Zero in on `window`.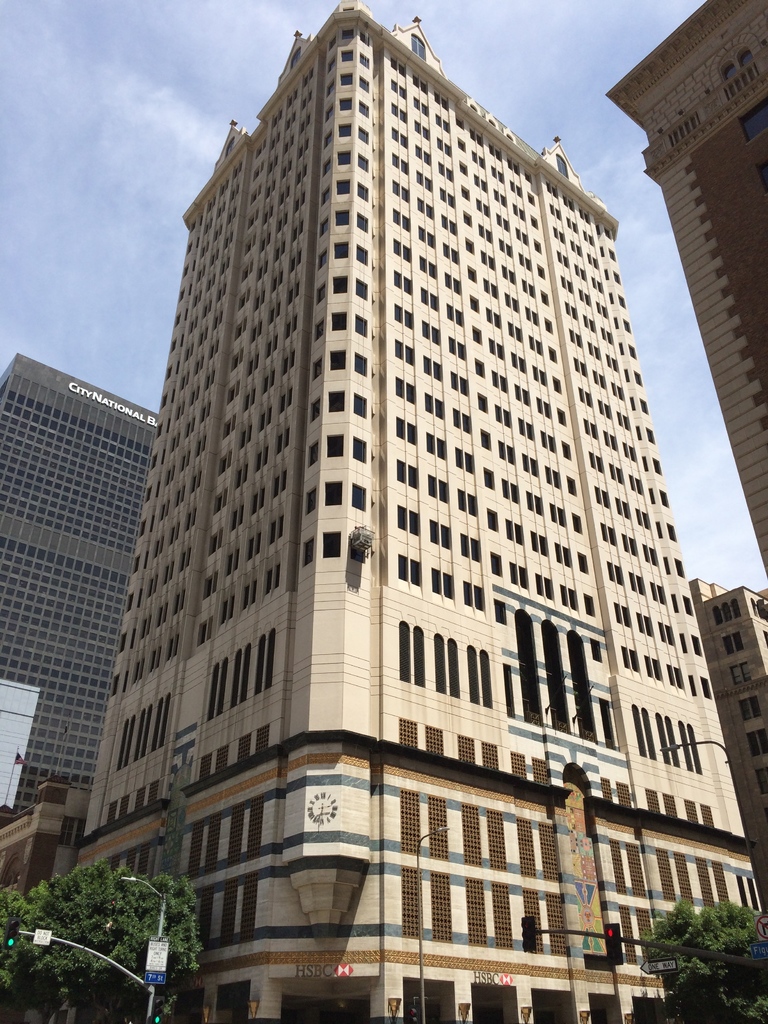
Zeroed in: pyautogui.locateOnScreen(478, 225, 492, 244).
